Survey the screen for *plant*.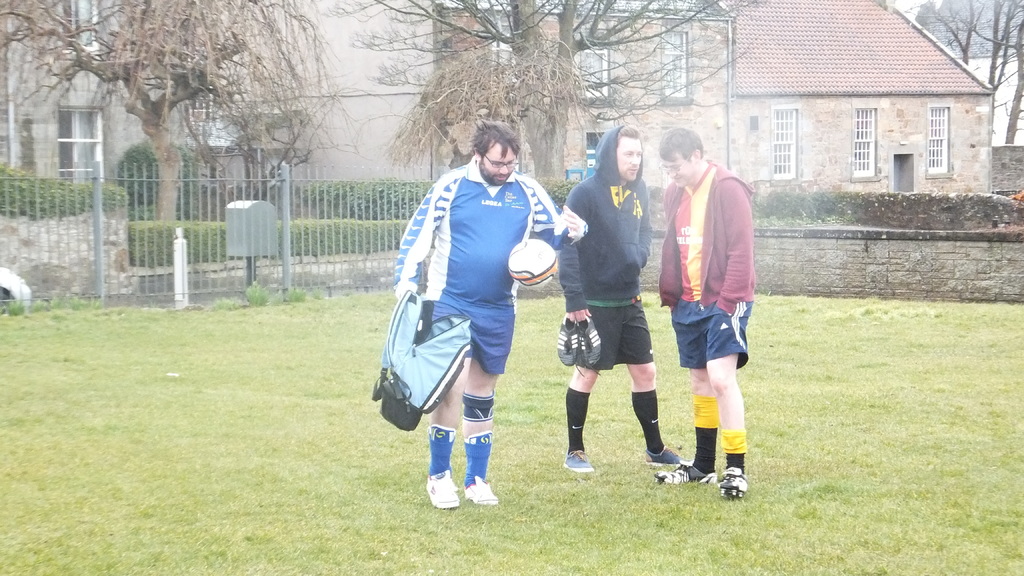
Survey found: (x1=534, y1=175, x2=581, y2=207).
